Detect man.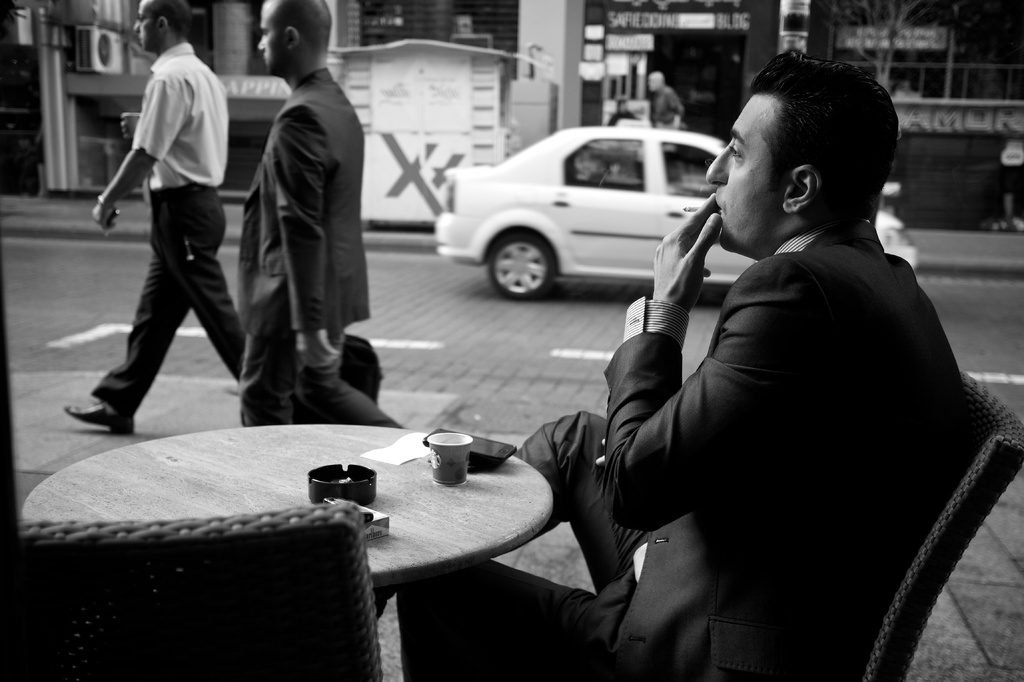
Detected at region(31, 0, 255, 424).
